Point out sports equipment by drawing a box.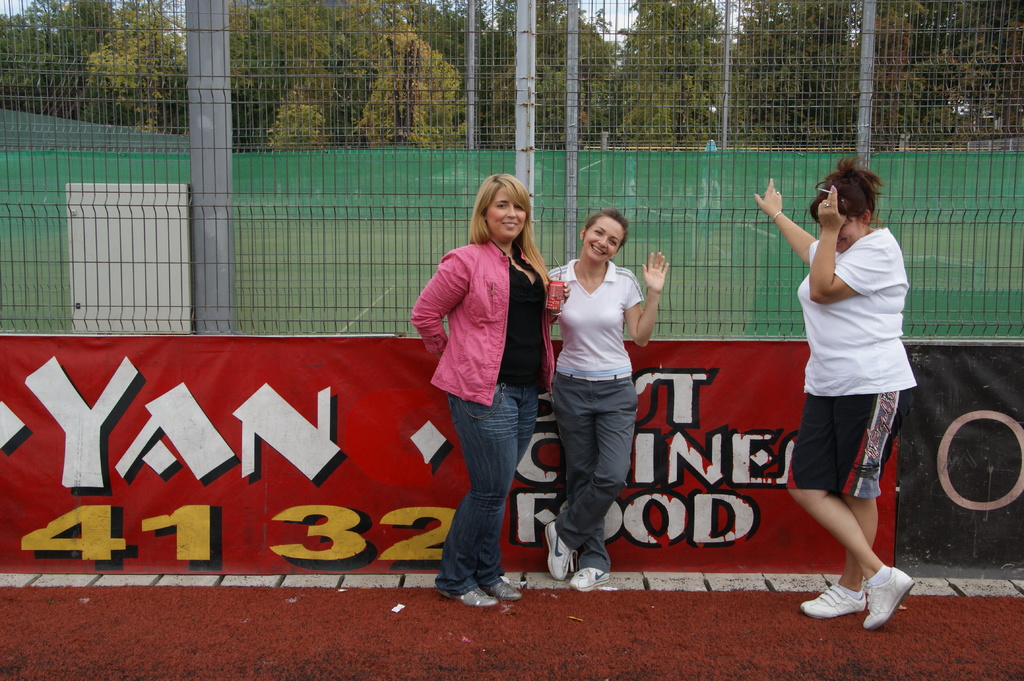
rect(858, 564, 916, 634).
